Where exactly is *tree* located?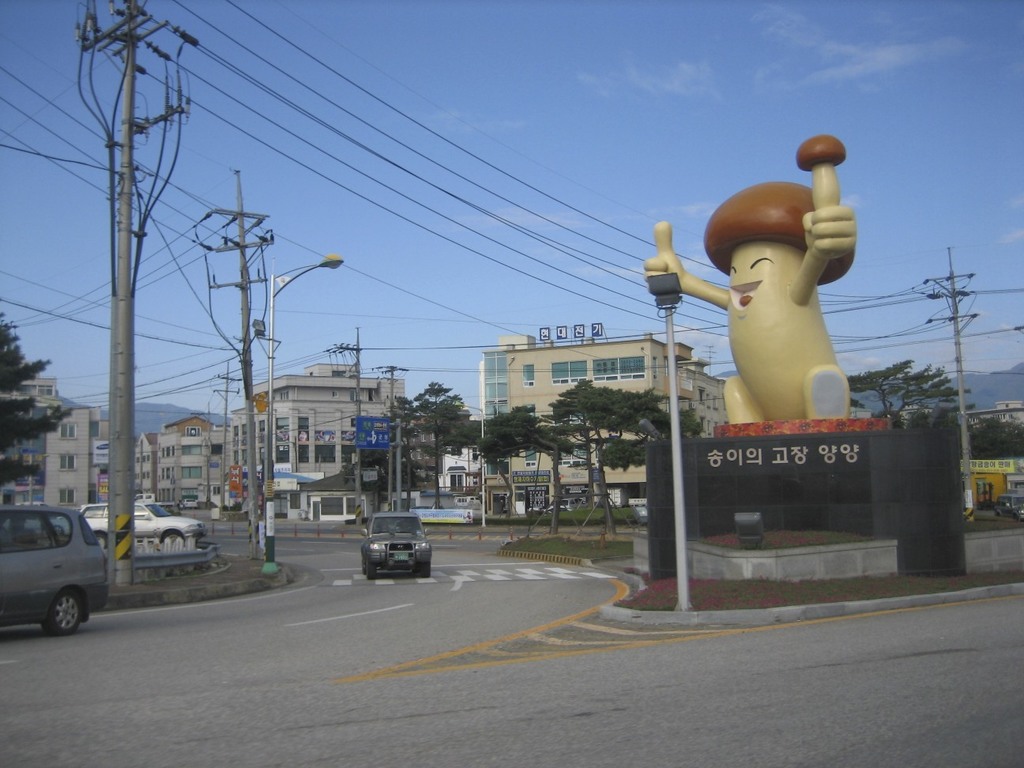
Its bounding box is 409 380 461 495.
